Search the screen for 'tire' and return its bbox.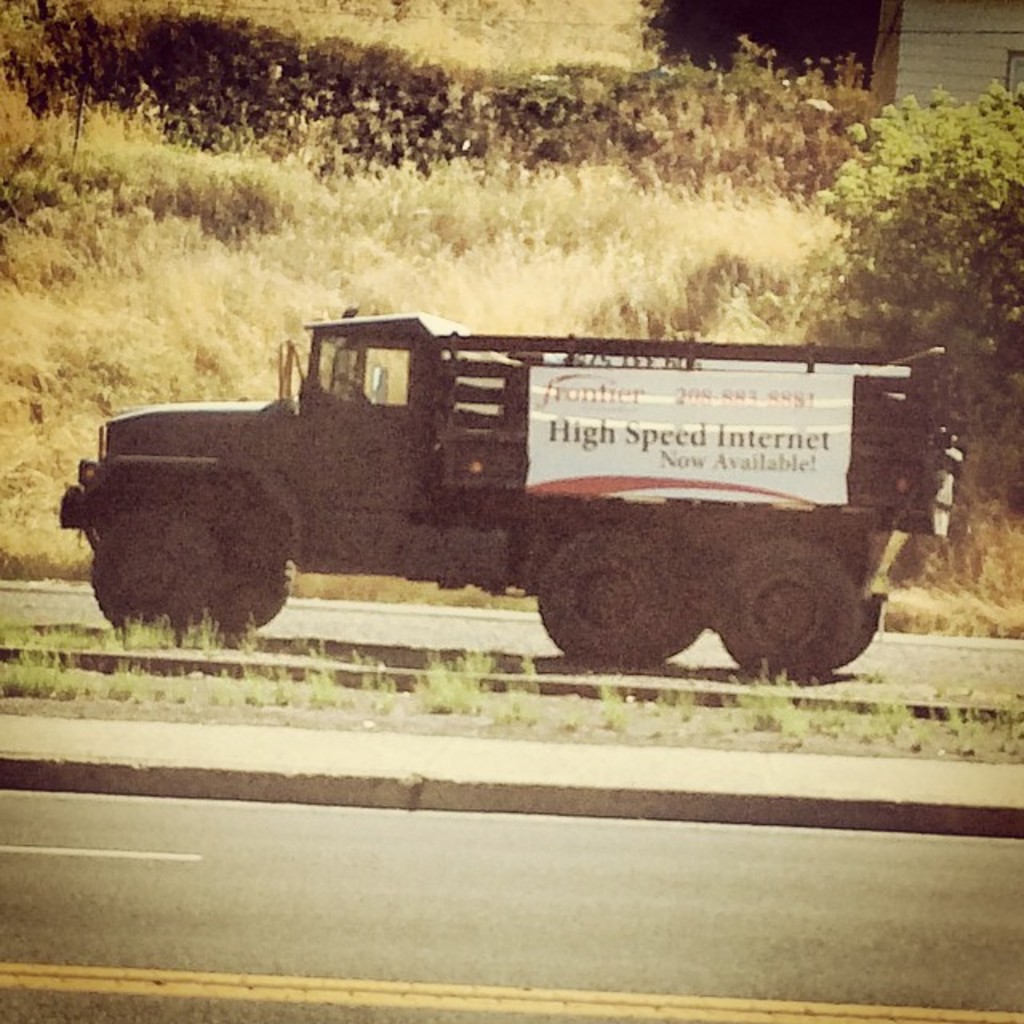
Found: <region>626, 571, 704, 648</region>.
